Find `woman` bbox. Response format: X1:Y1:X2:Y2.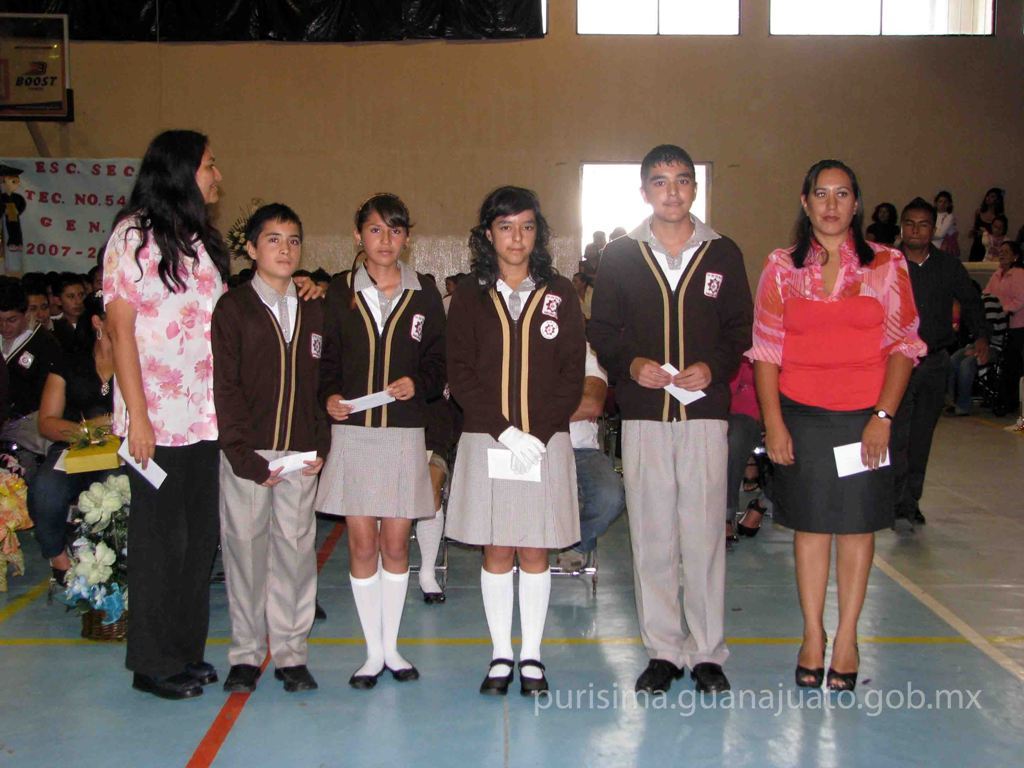
971:188:1007:255.
